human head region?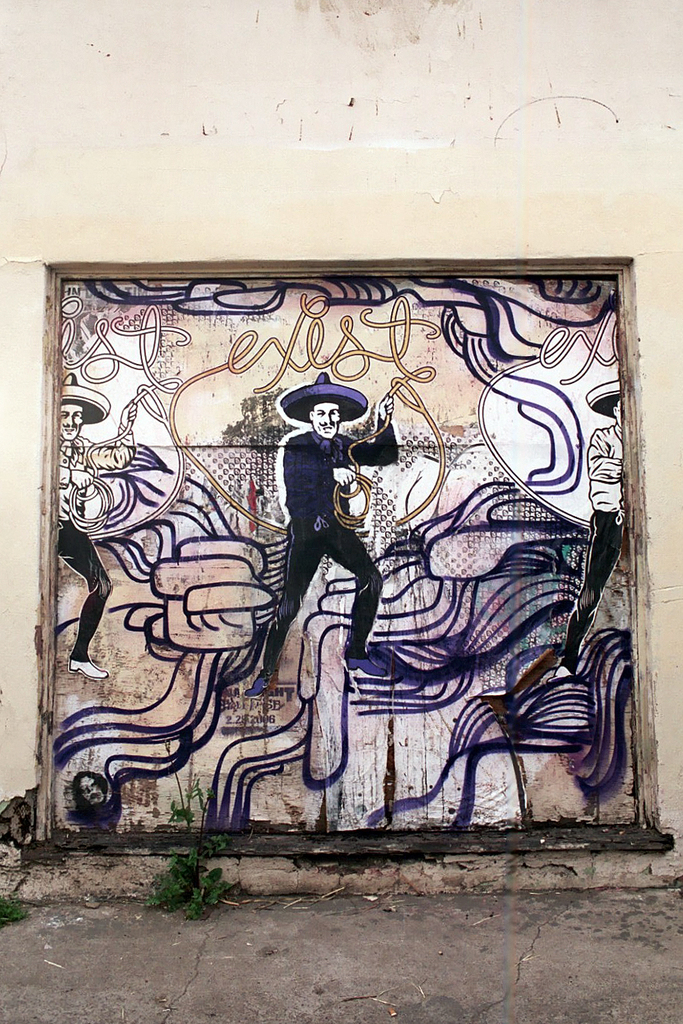
49/403/84/441
